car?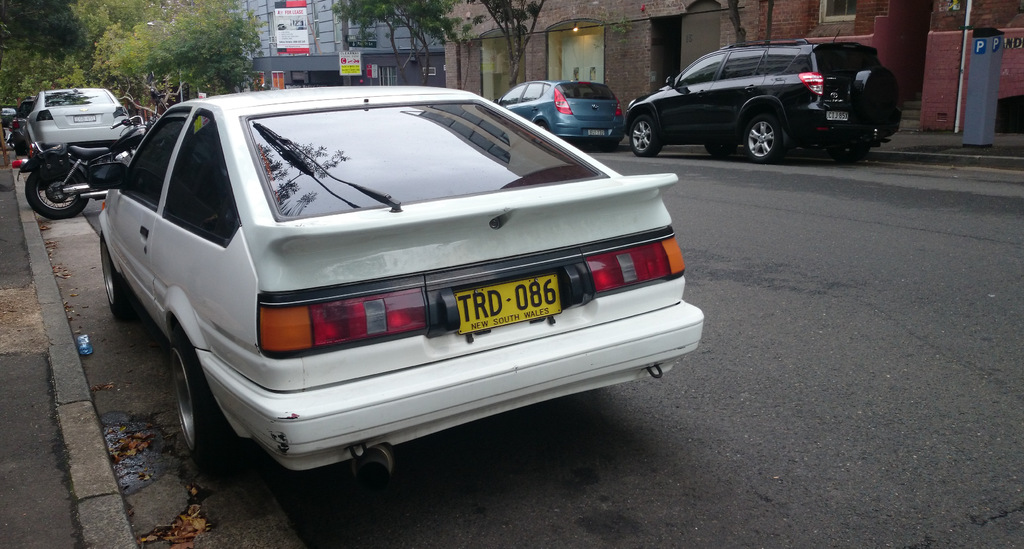
pyautogui.locateOnScreen(19, 88, 168, 158)
